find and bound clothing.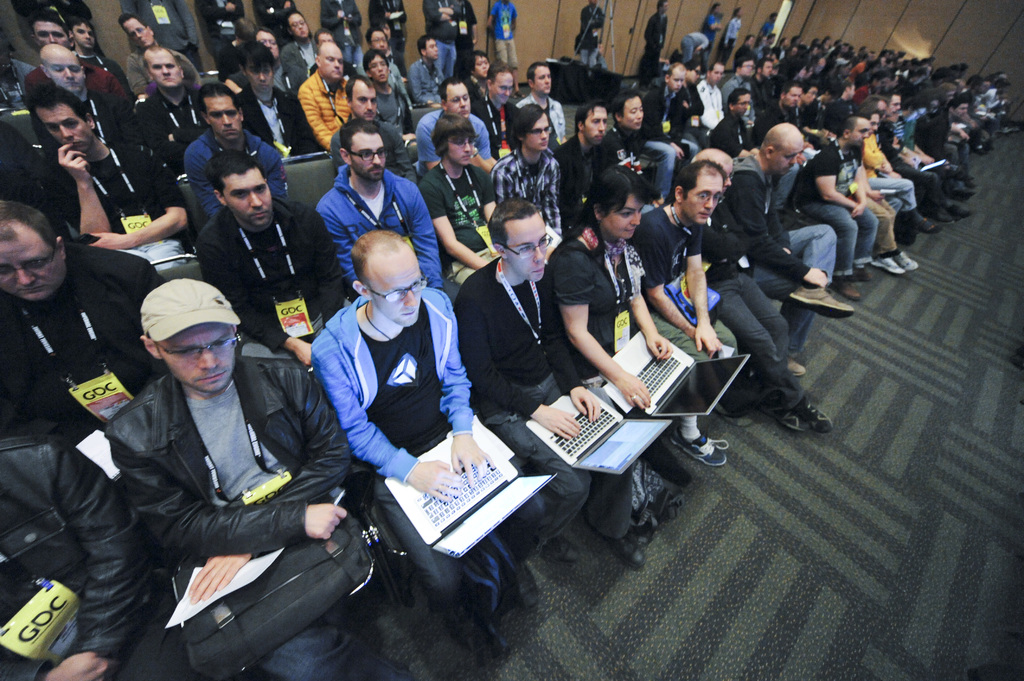
Bound: Rect(191, 204, 349, 355).
